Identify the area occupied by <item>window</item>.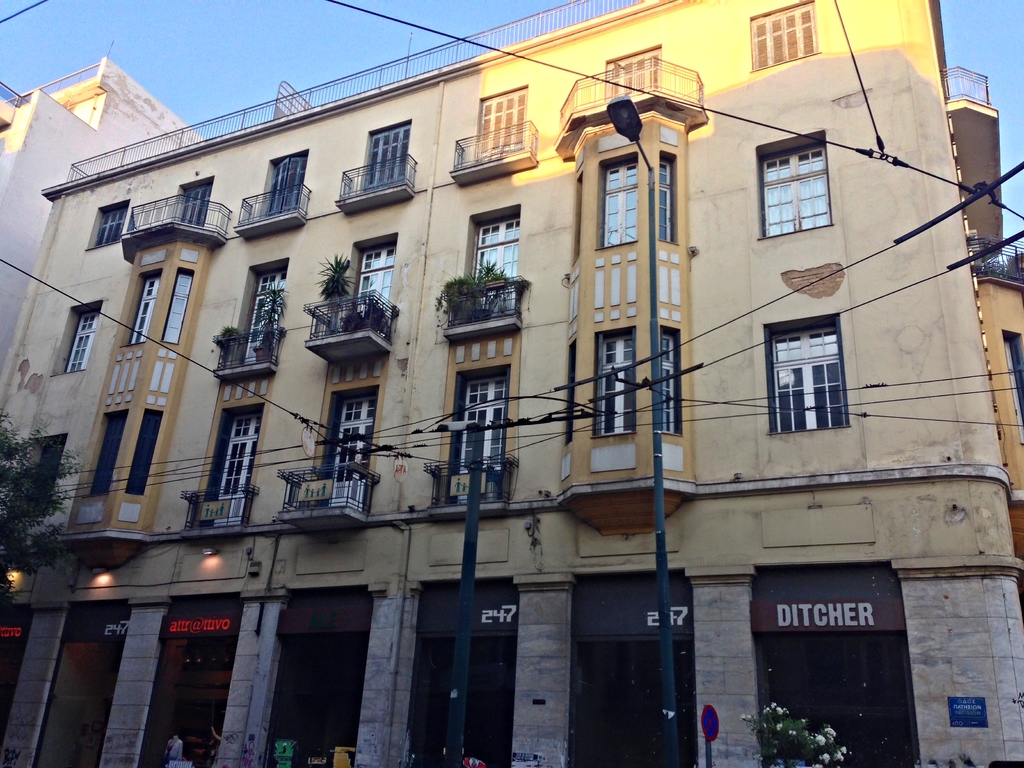
Area: (x1=607, y1=53, x2=664, y2=98).
